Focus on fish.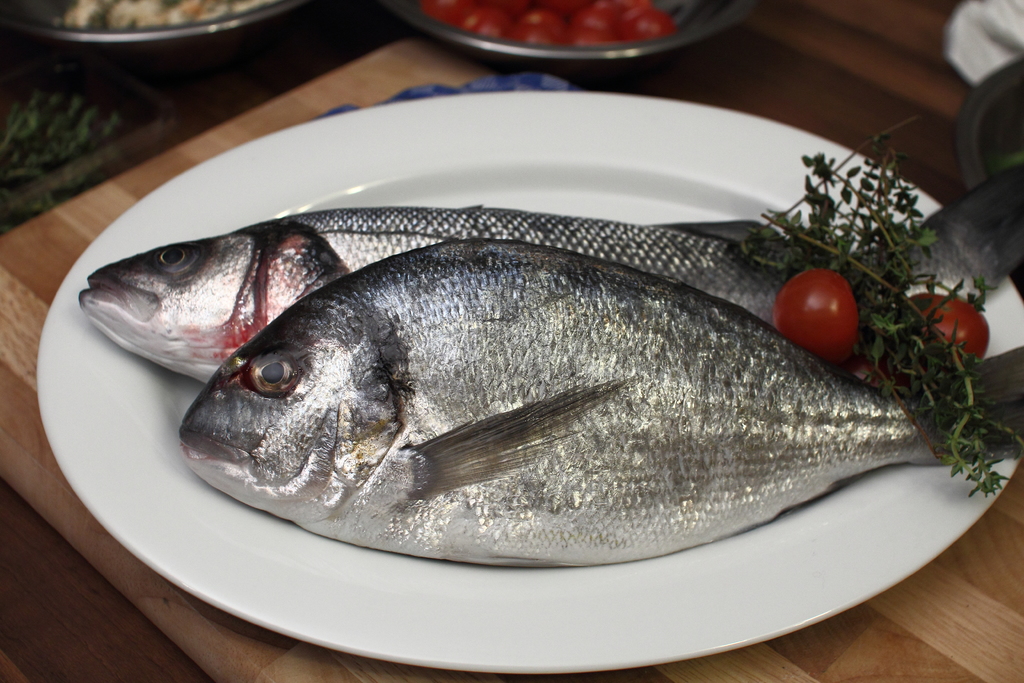
Focused at x1=179, y1=237, x2=1023, y2=574.
